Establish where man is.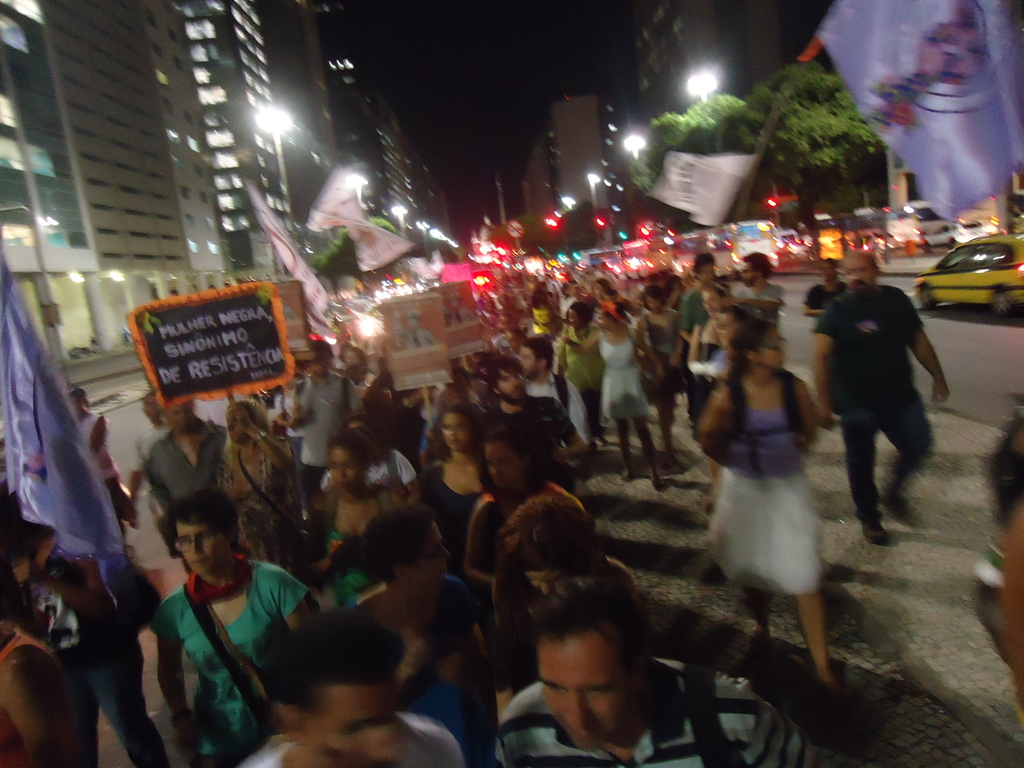
Established at BBox(678, 253, 719, 444).
